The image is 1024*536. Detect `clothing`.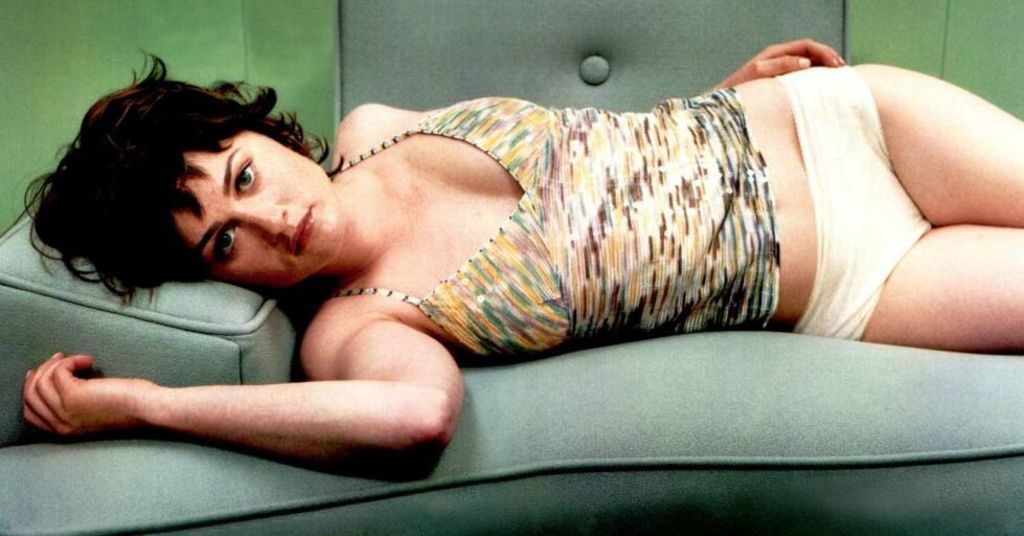
Detection: {"x1": 323, "y1": 93, "x2": 932, "y2": 341}.
